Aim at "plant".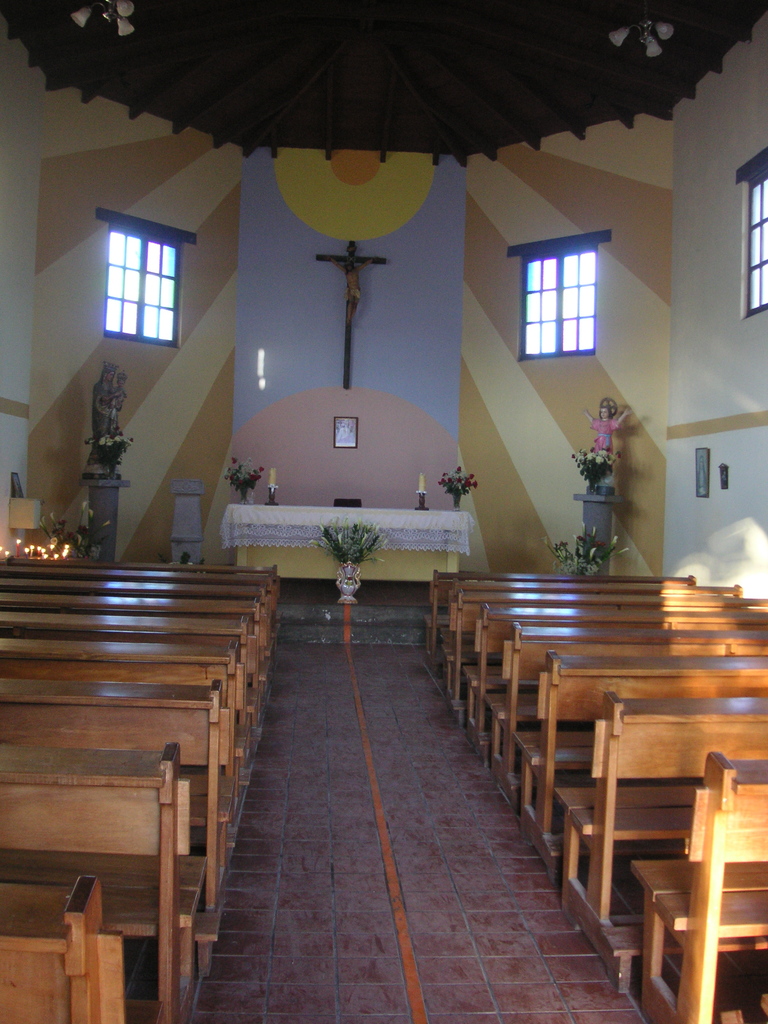
Aimed at pyautogui.locateOnScreen(315, 513, 388, 571).
